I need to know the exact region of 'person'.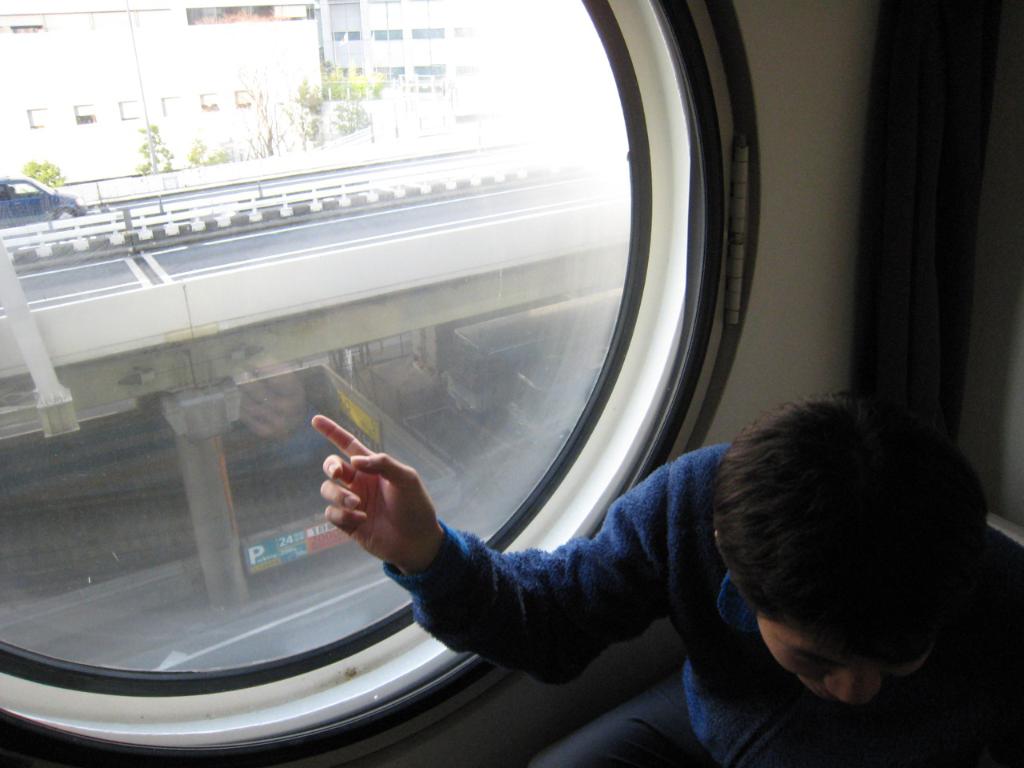
Region: 313, 390, 1022, 767.
